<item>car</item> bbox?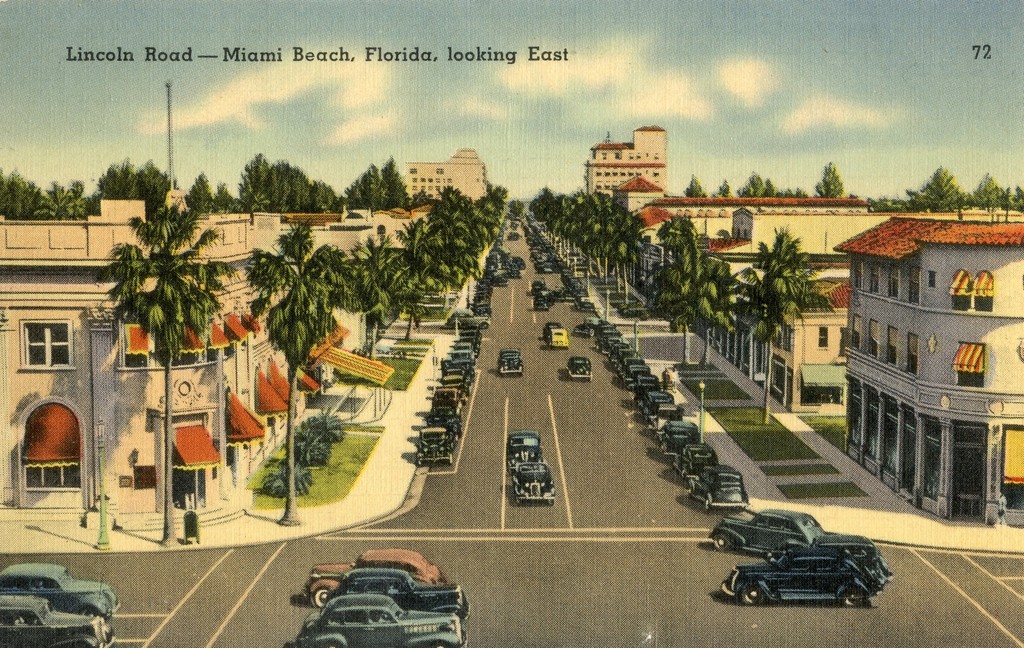
330, 570, 472, 613
